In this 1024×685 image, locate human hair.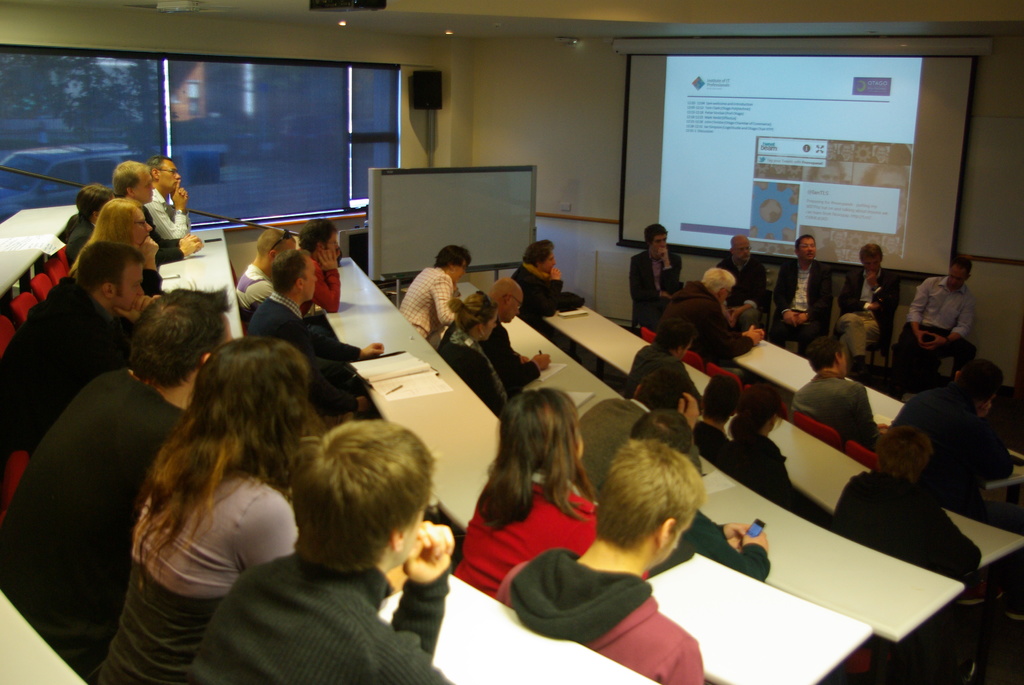
Bounding box: bbox=(120, 280, 229, 395).
